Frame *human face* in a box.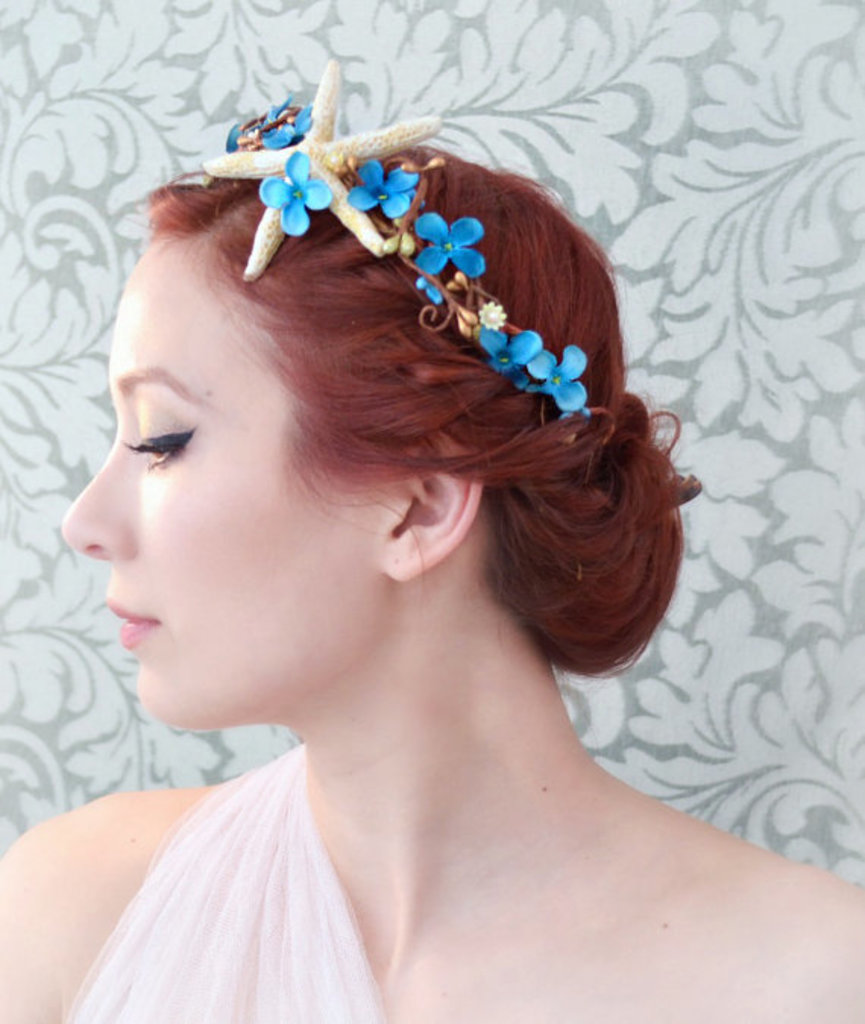
(62, 225, 392, 730).
